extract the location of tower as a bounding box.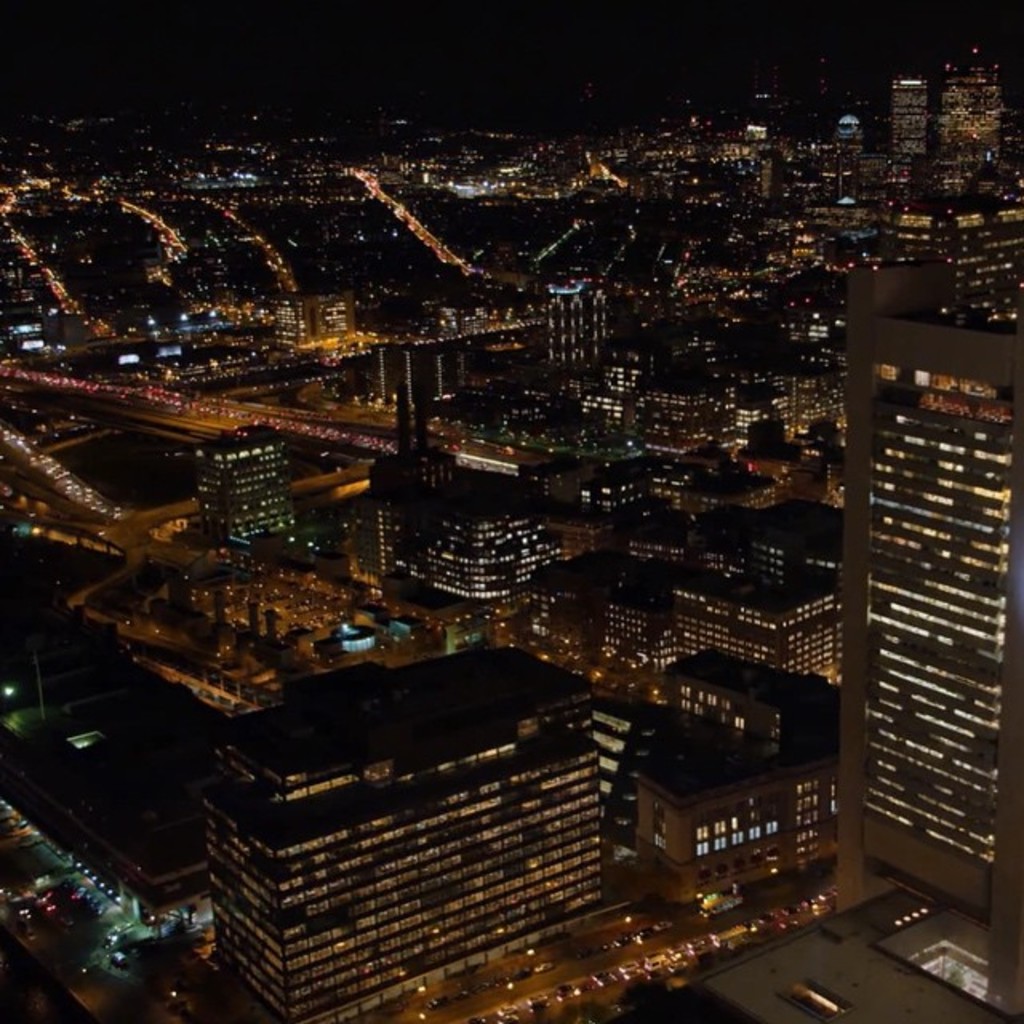
939 43 1005 157.
